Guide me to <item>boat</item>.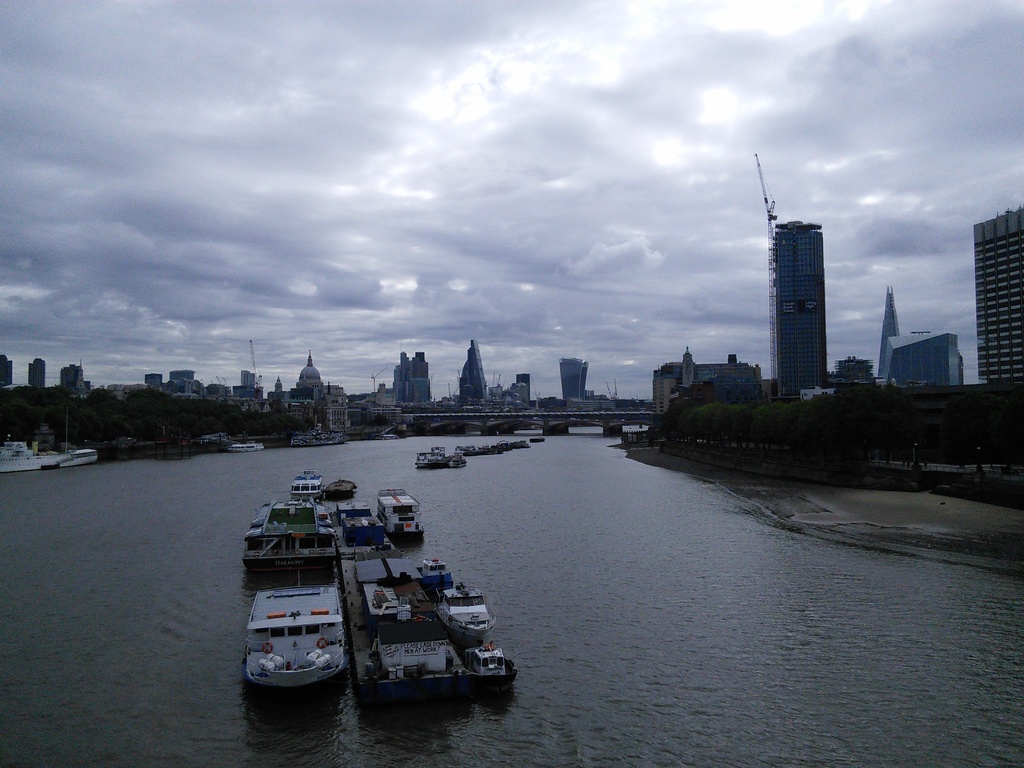
Guidance: [left=0, top=437, right=75, bottom=472].
